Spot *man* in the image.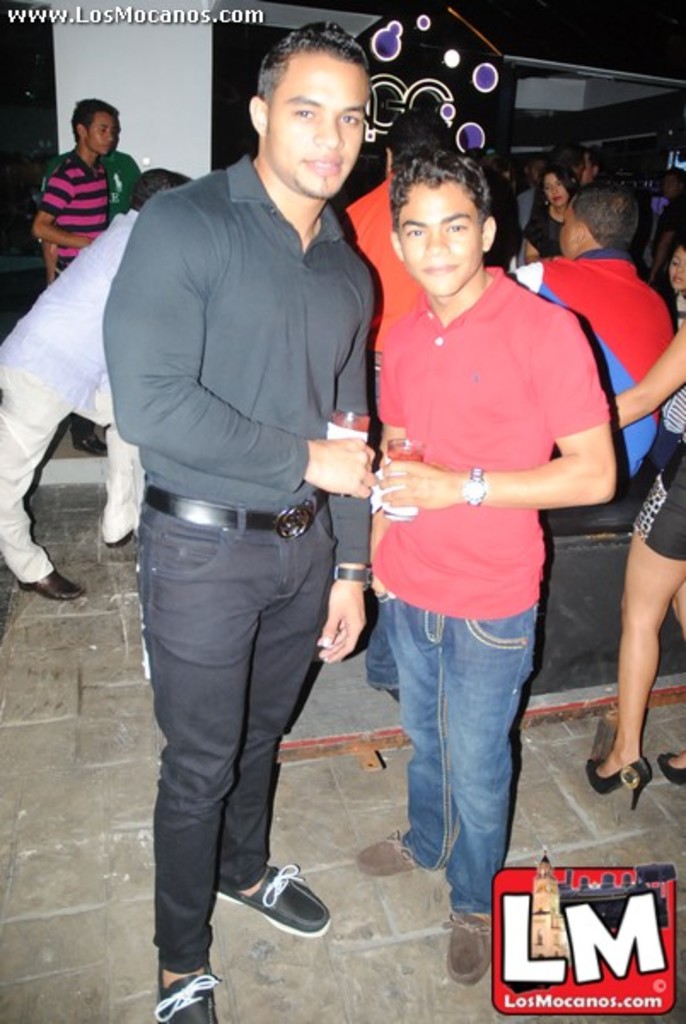
*man* found at rect(503, 147, 582, 256).
